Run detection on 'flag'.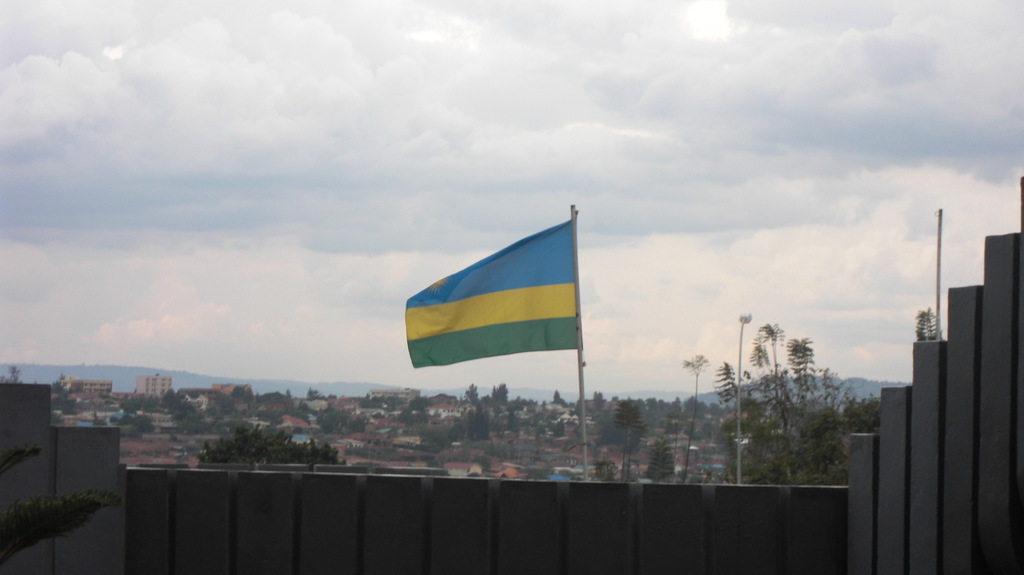
Result: x1=391 y1=206 x2=582 y2=385.
